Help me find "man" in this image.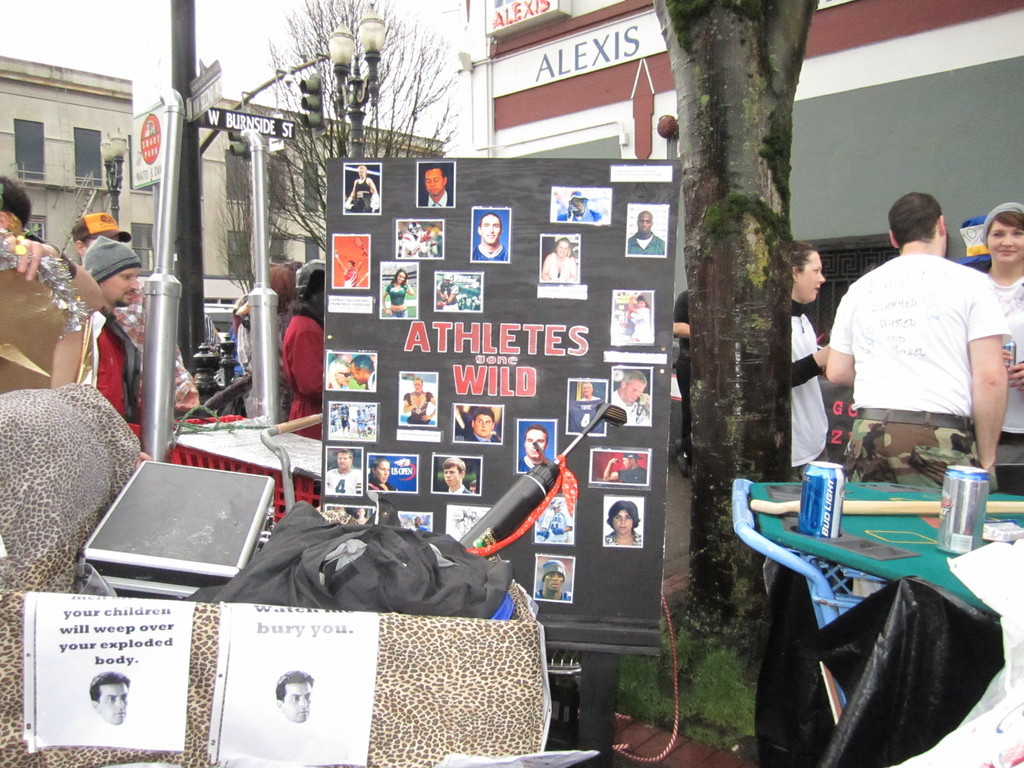
Found it: rect(85, 668, 132, 723).
